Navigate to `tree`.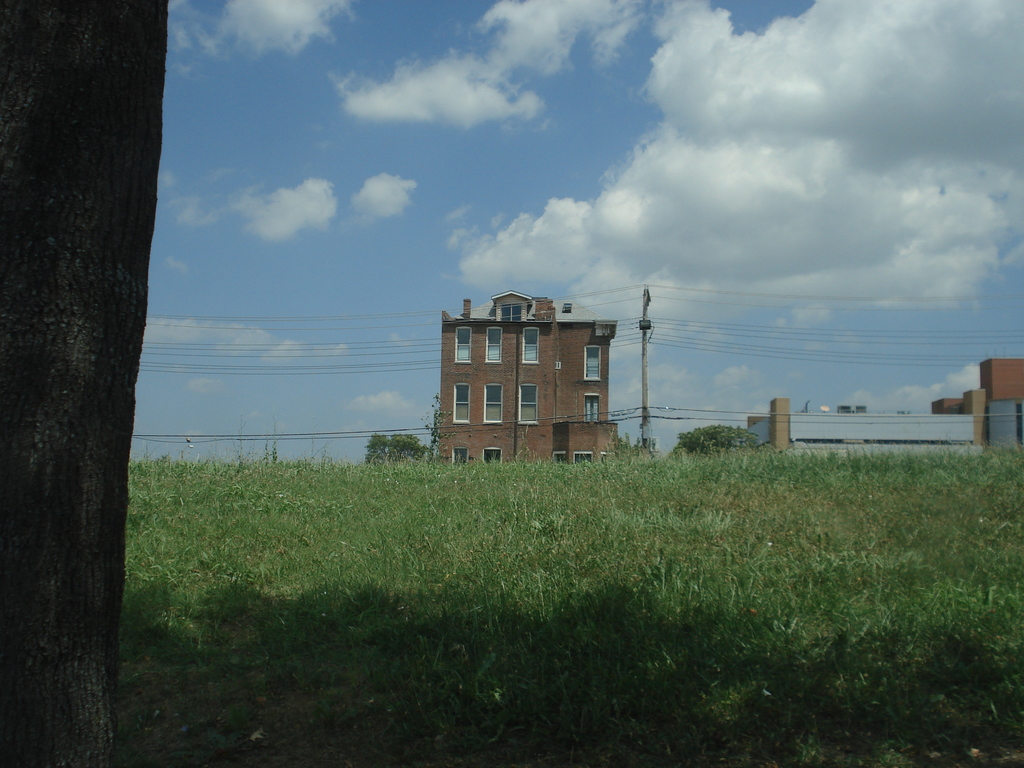
Navigation target: x1=610 y1=426 x2=648 y2=466.
